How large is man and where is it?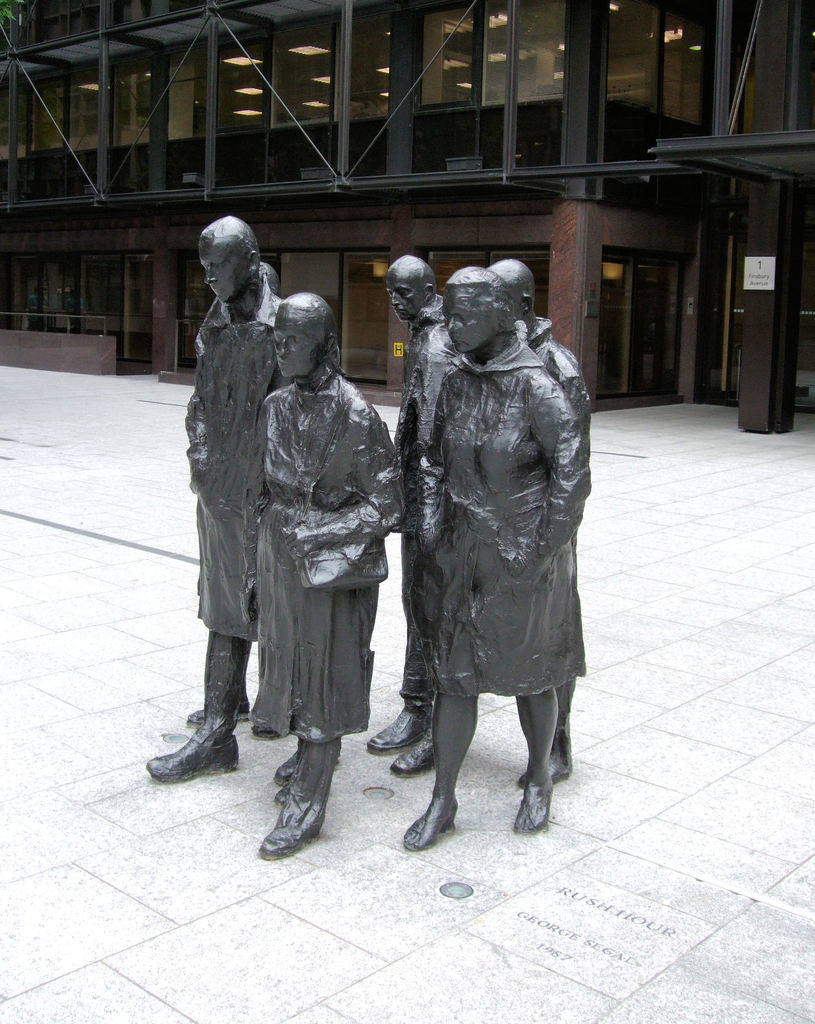
Bounding box: 361:249:466:777.
